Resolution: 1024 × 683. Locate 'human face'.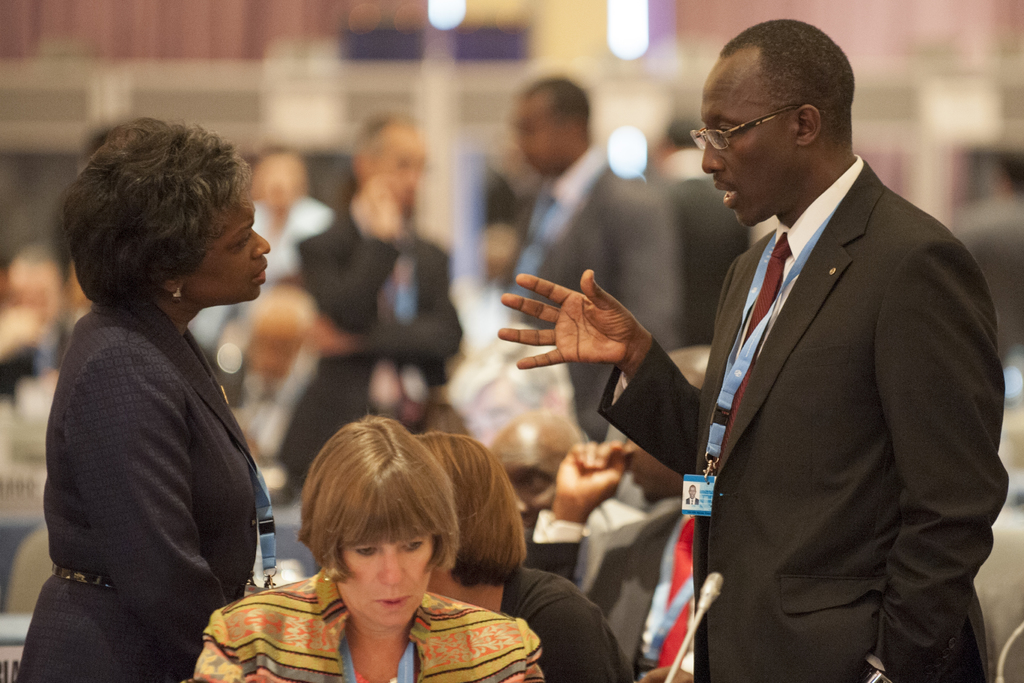
703 81 794 229.
